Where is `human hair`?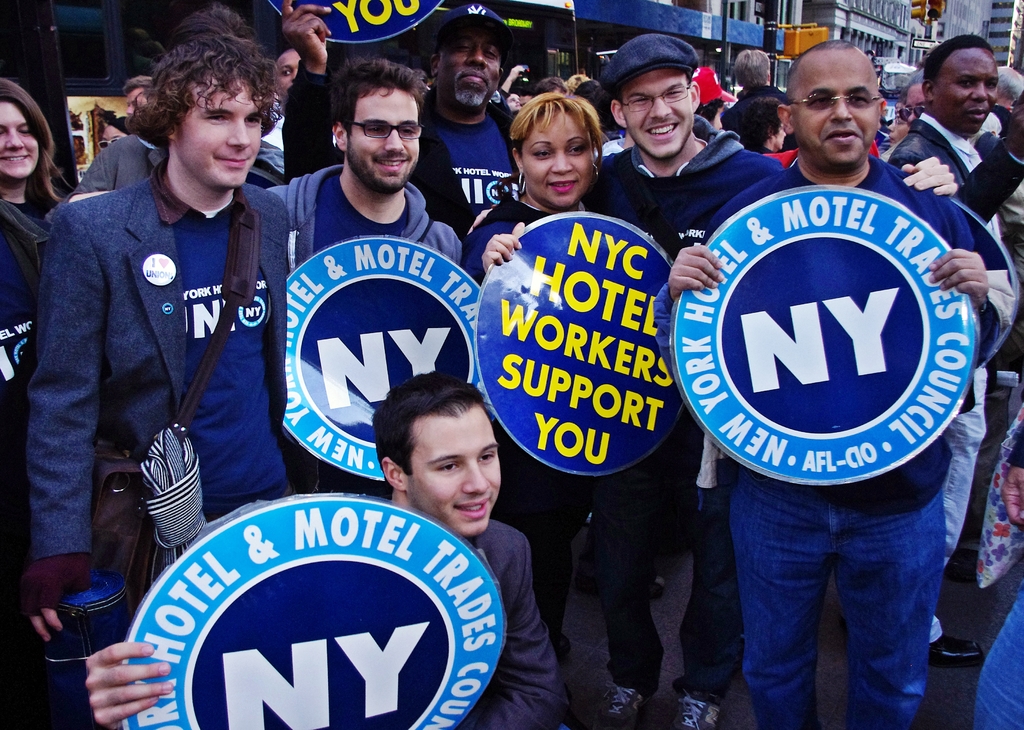
(372,372,479,471).
